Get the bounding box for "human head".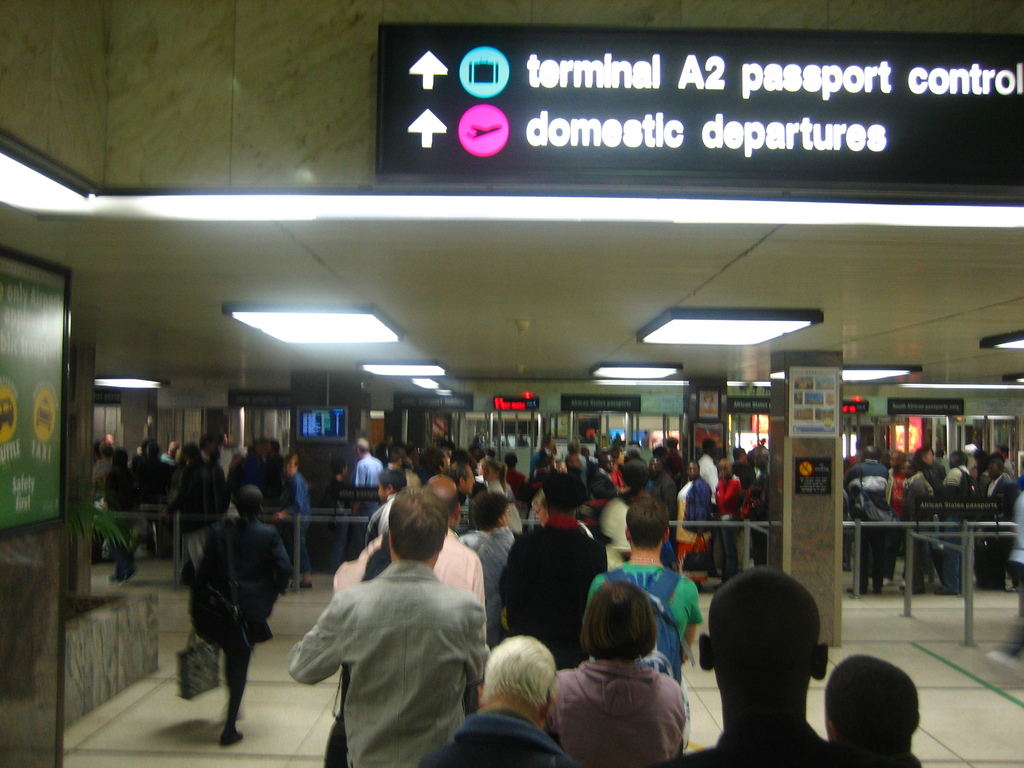
[x1=141, y1=438, x2=157, y2=458].
